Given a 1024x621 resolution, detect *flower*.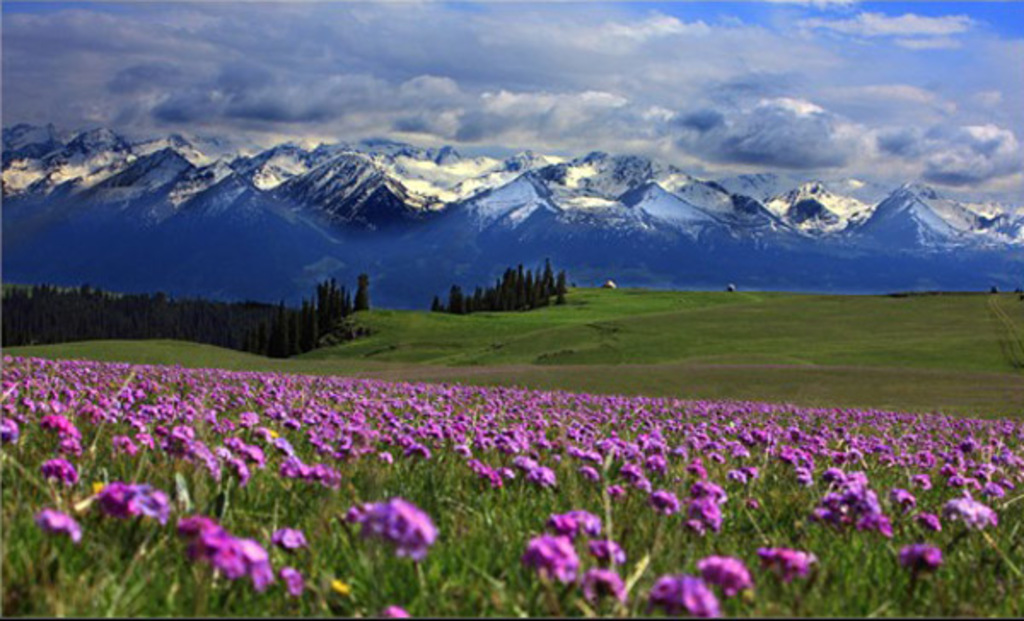
Rect(524, 534, 579, 580).
